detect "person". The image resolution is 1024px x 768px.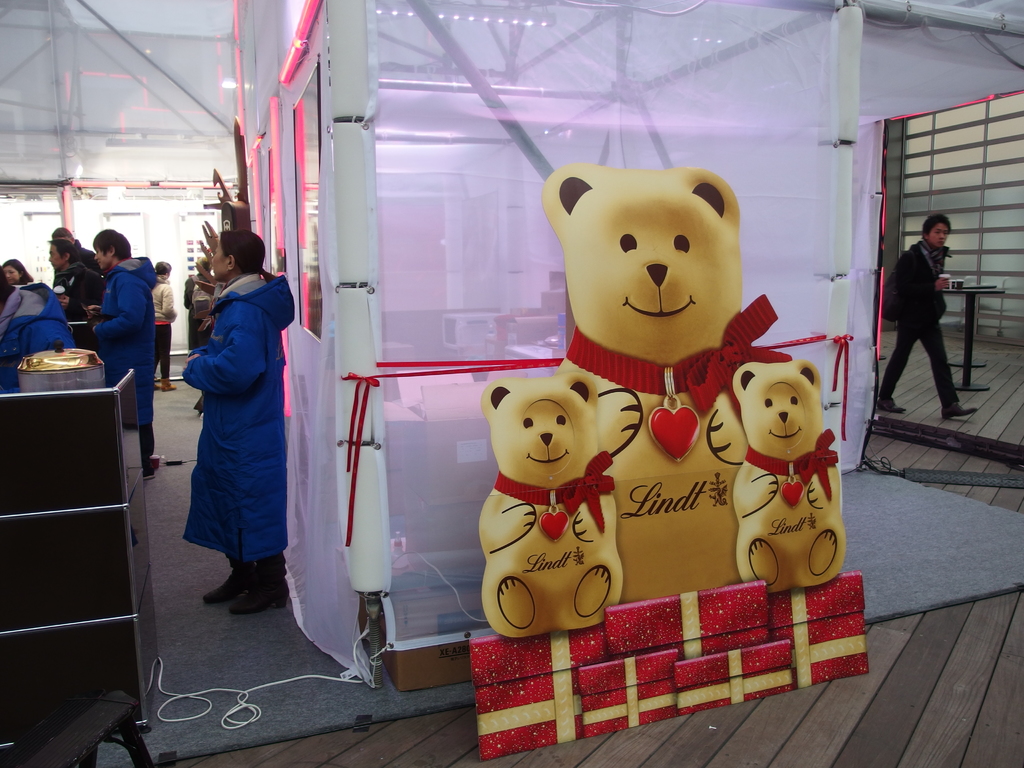
left=877, top=213, right=978, bottom=418.
